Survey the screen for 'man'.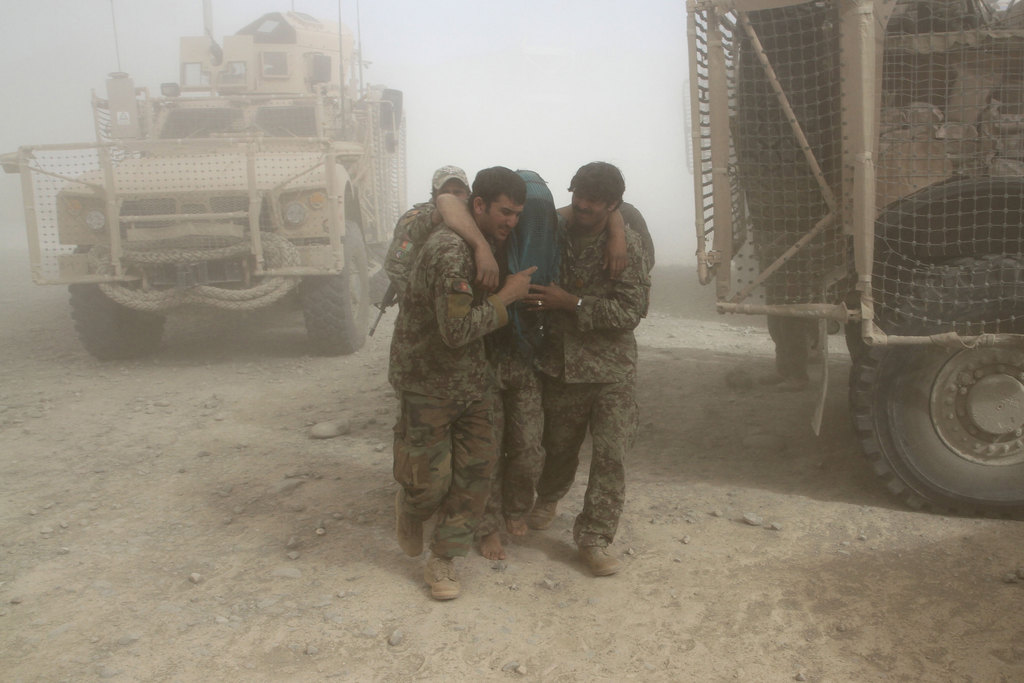
Survey found: bbox=[438, 168, 630, 561].
